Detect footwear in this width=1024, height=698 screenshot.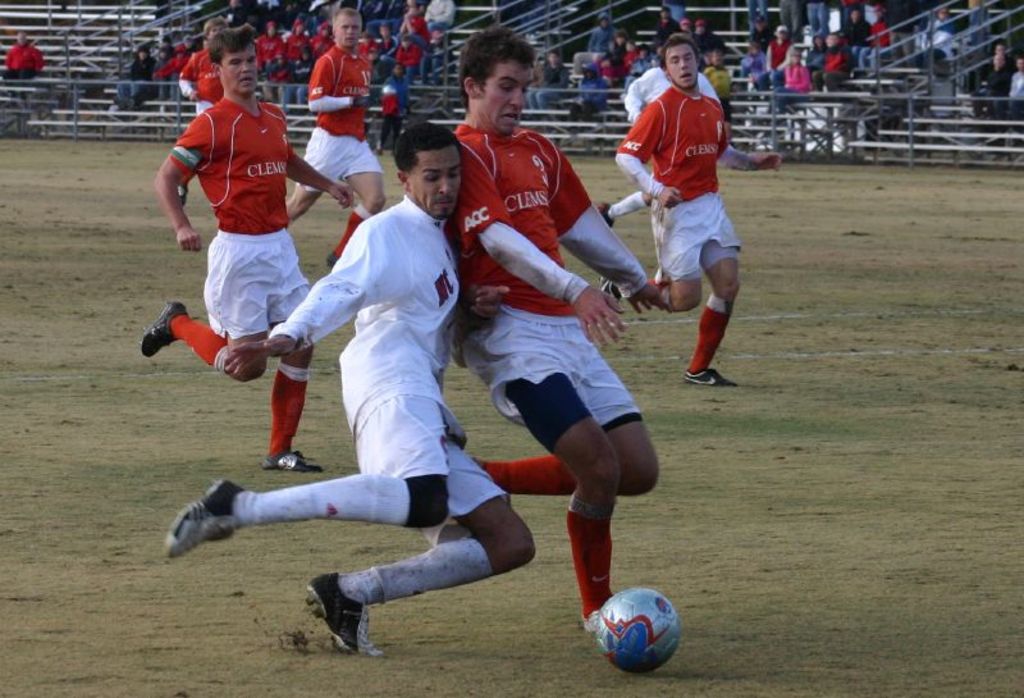
Detection: <bbox>684, 370, 735, 392</bbox>.
